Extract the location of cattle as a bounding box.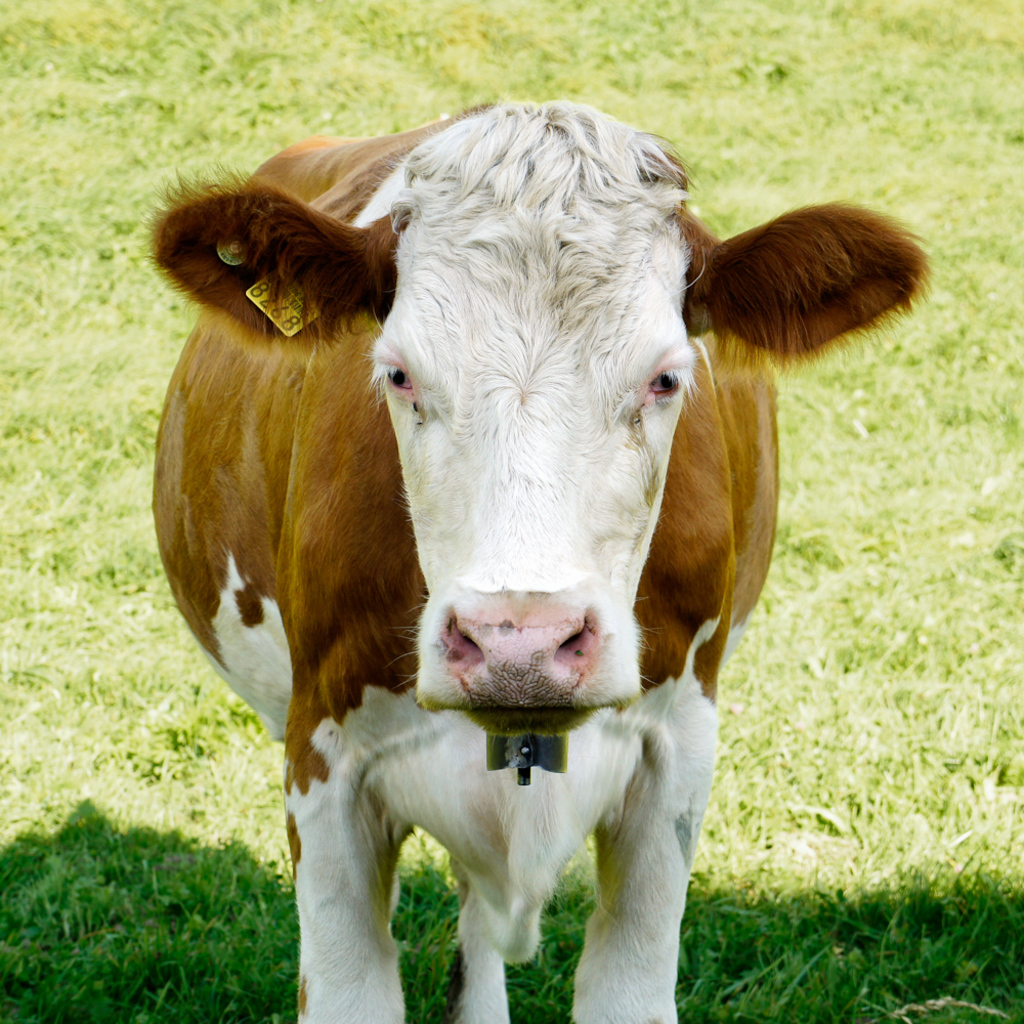
103, 59, 975, 1023.
